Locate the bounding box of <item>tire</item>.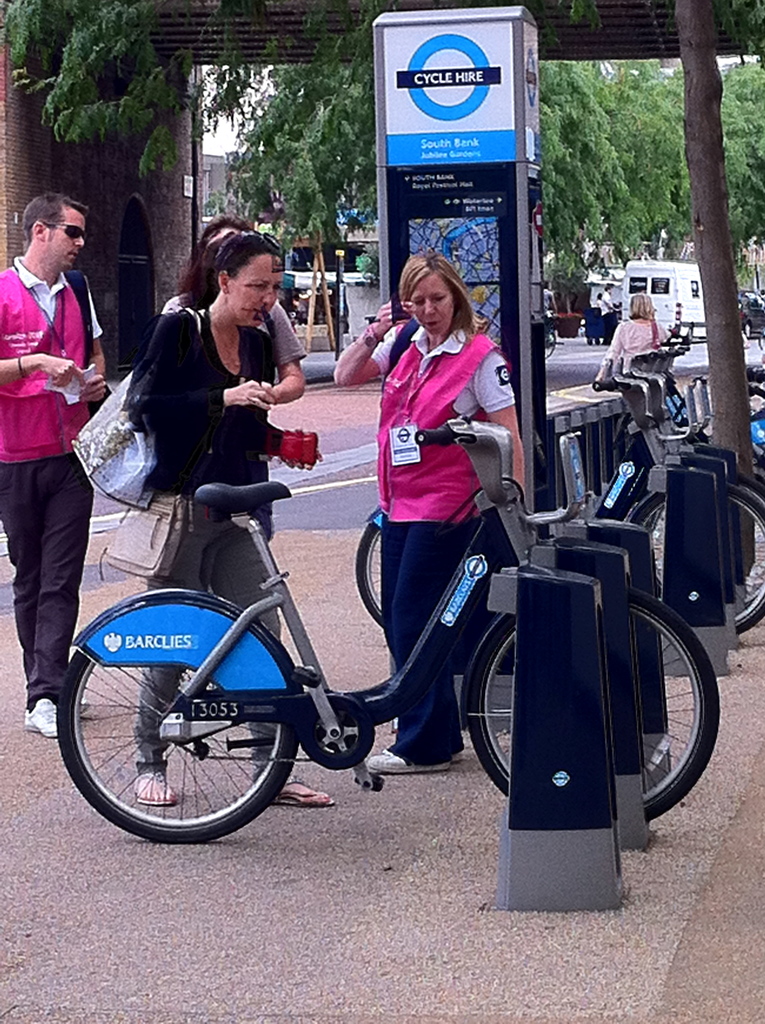
Bounding box: 632,479,764,638.
